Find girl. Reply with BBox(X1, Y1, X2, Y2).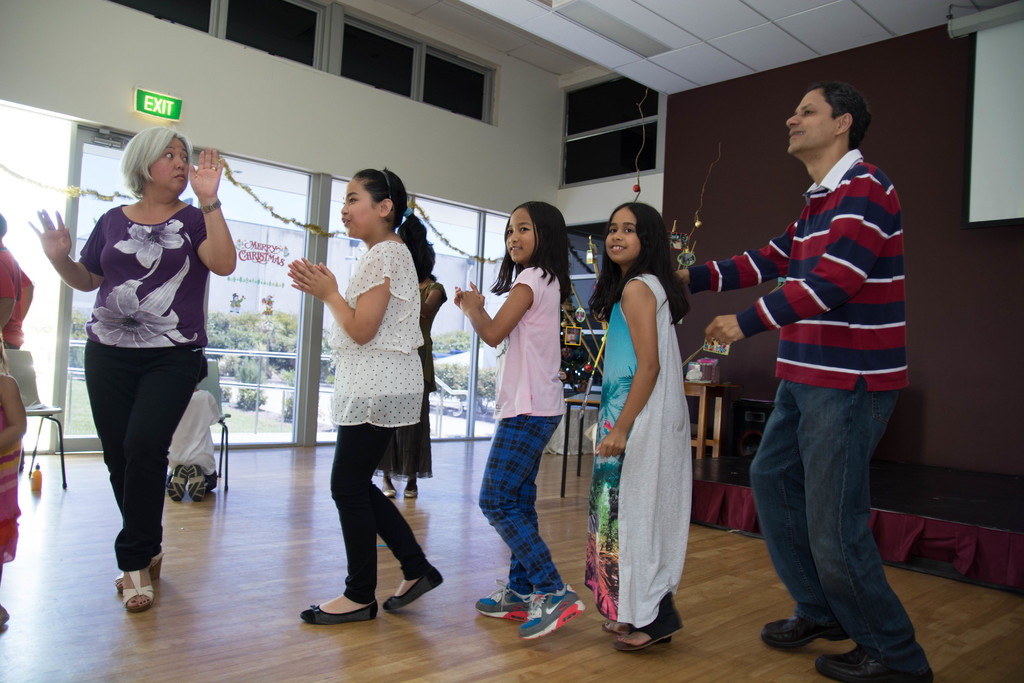
BBox(454, 199, 588, 636).
